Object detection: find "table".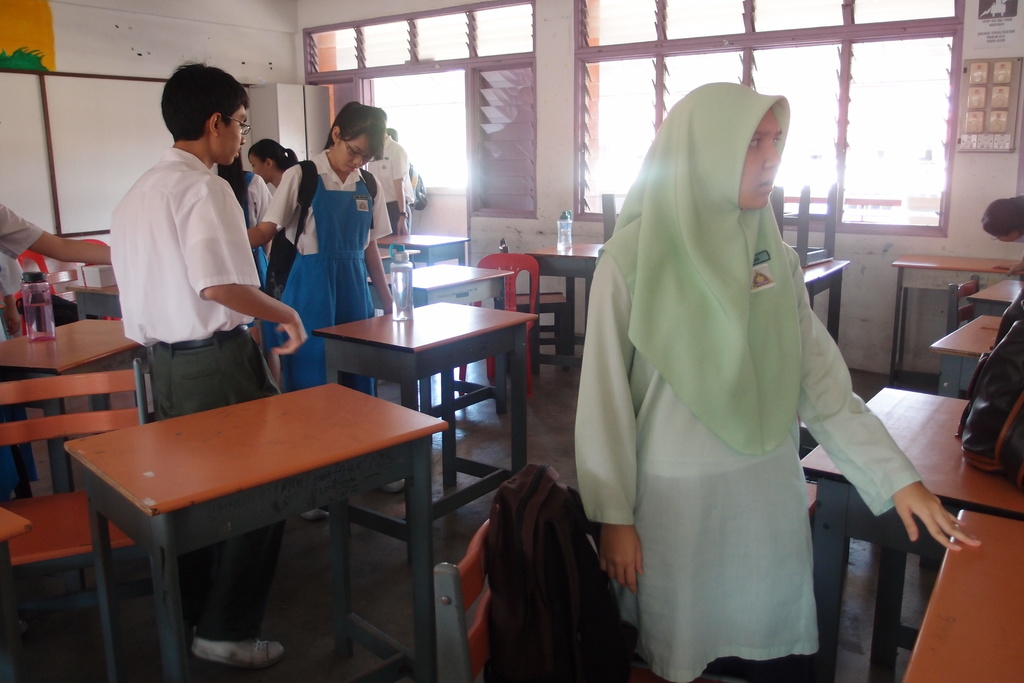
BBox(0, 315, 145, 499).
